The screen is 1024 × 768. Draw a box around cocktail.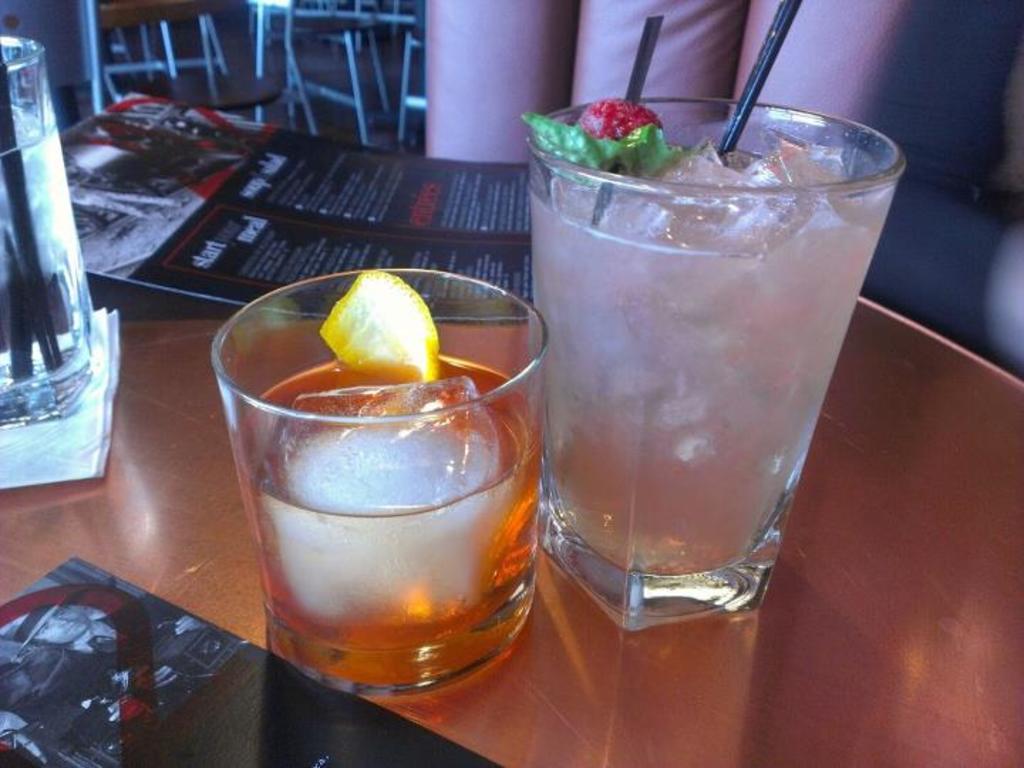
bbox=[522, 0, 907, 637].
